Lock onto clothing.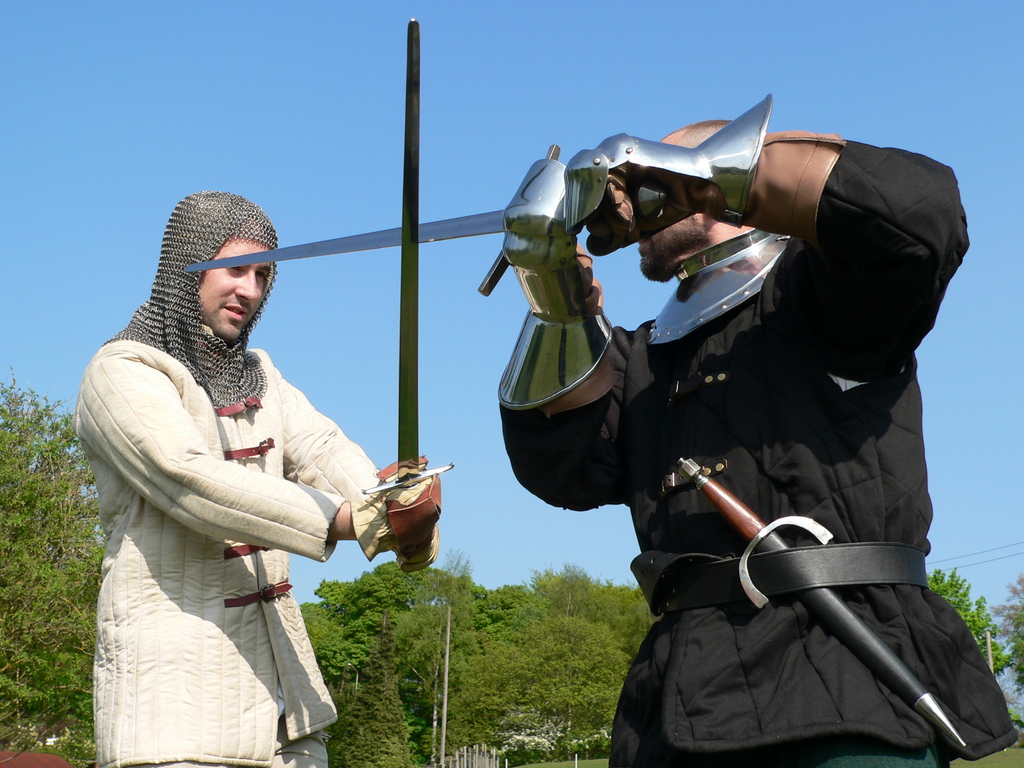
Locked: <bbox>73, 291, 399, 767</bbox>.
